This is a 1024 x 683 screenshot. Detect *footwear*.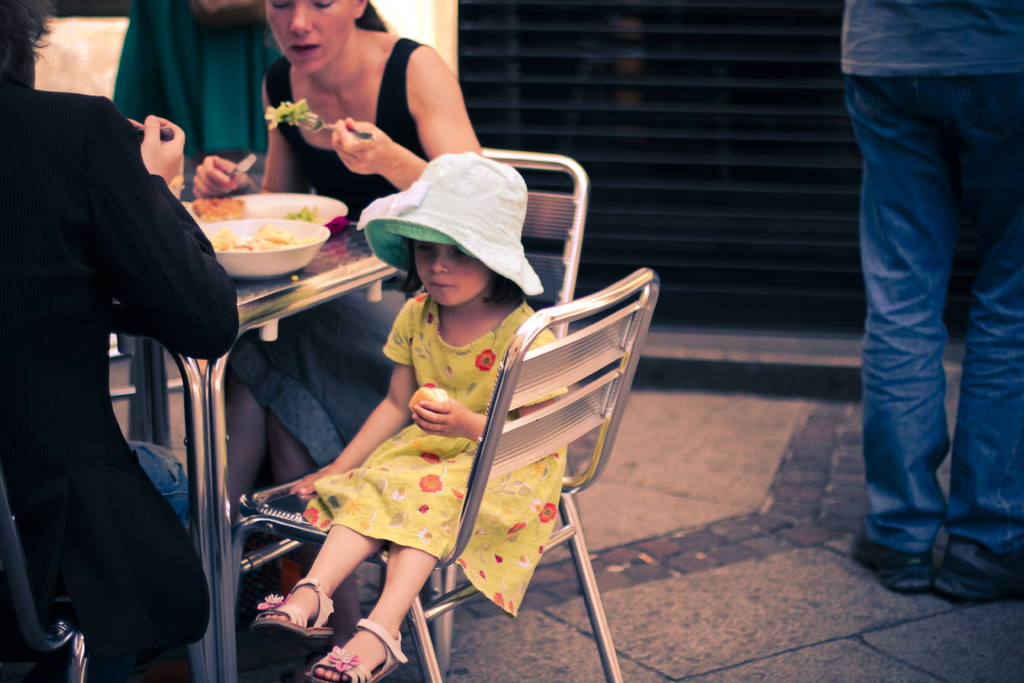
<box>851,528,943,595</box>.
